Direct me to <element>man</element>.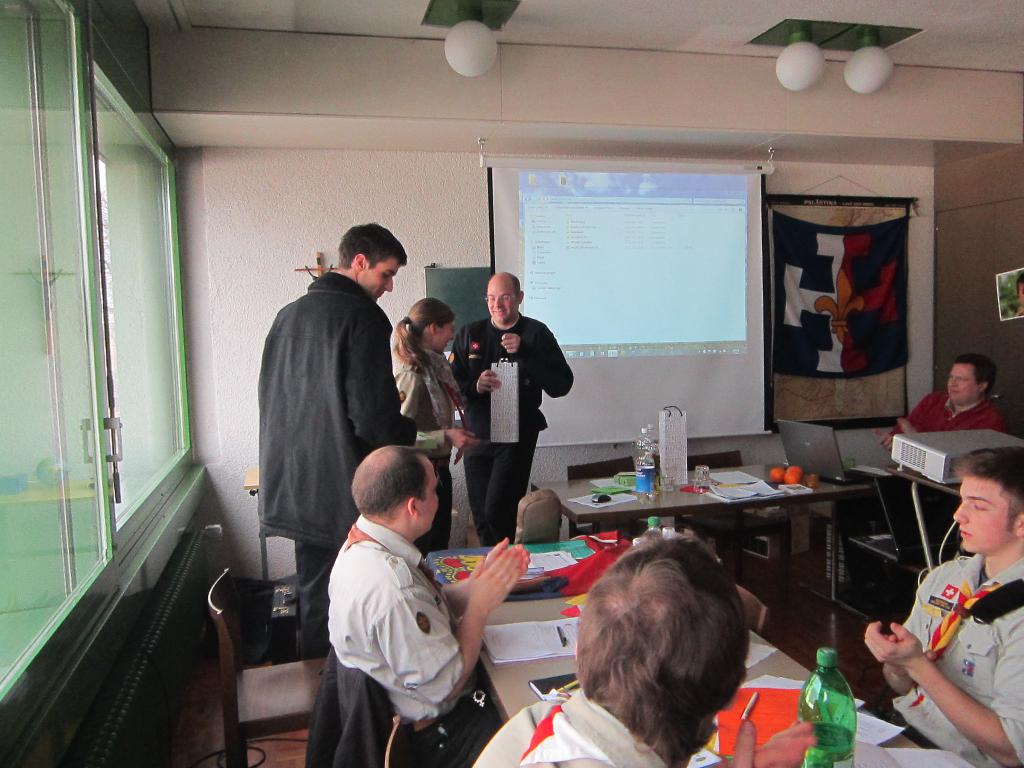
Direction: box(872, 444, 1015, 767).
